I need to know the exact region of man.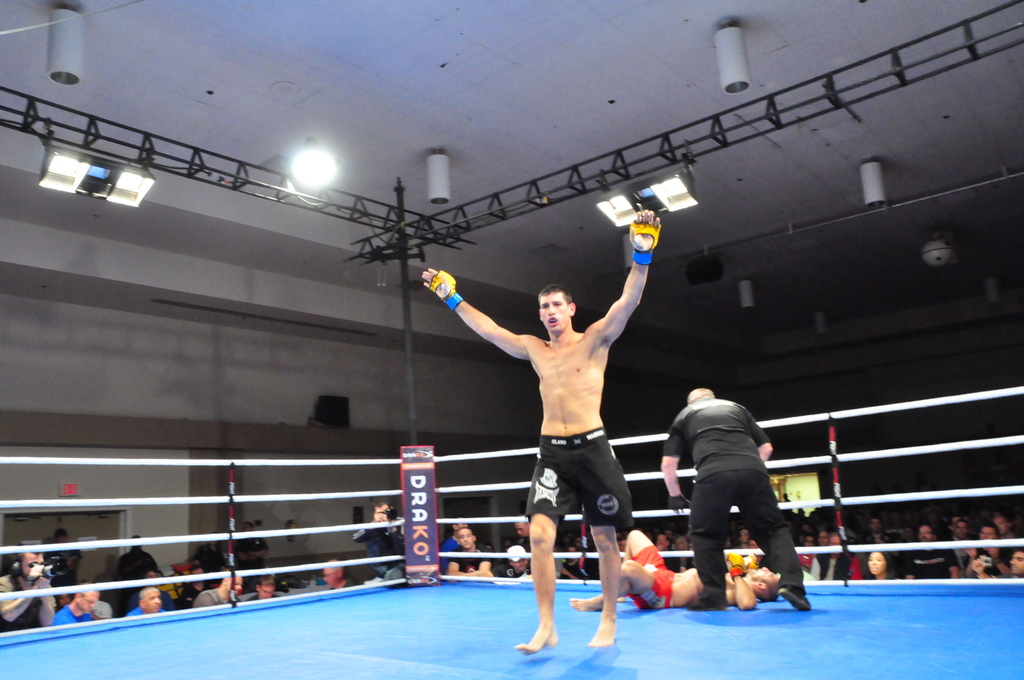
Region: [x1=321, y1=558, x2=361, y2=592].
